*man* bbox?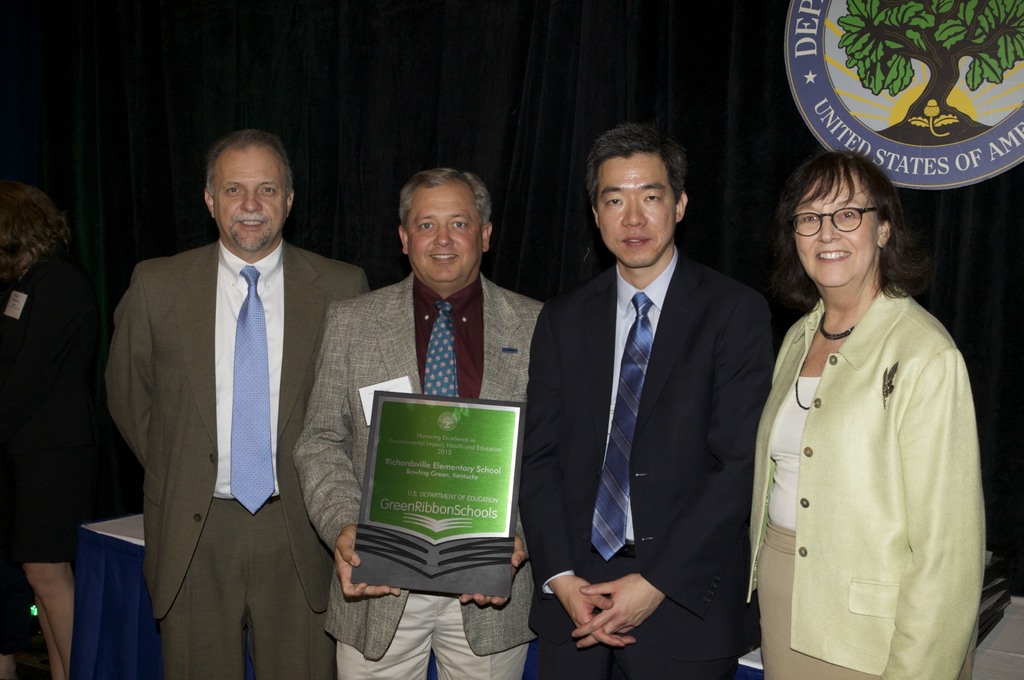
x1=515, y1=127, x2=780, y2=679
